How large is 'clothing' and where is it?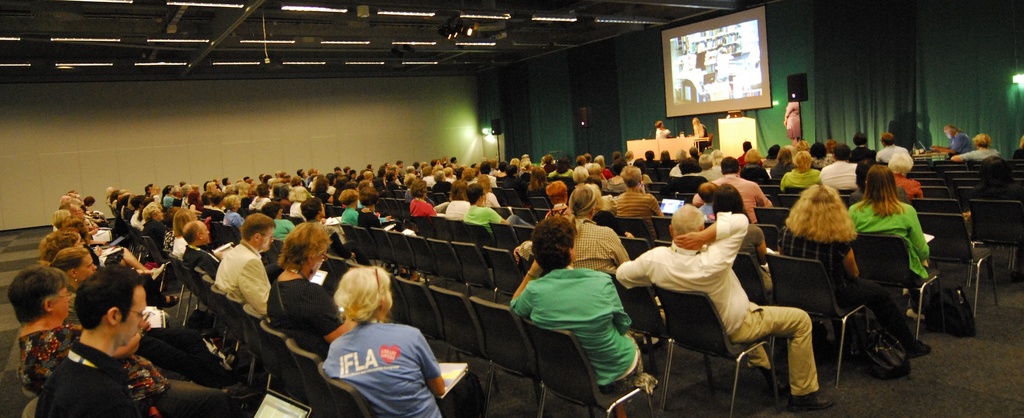
Bounding box: bbox=(325, 326, 454, 417).
